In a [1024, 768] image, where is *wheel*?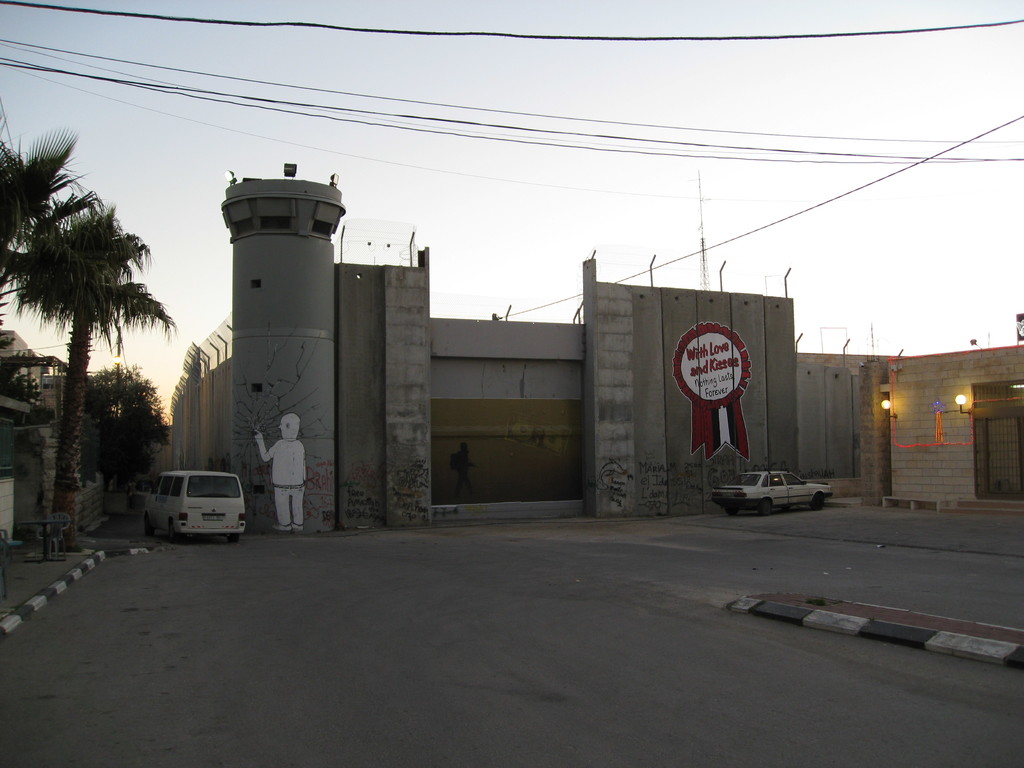
bbox=(223, 532, 242, 544).
